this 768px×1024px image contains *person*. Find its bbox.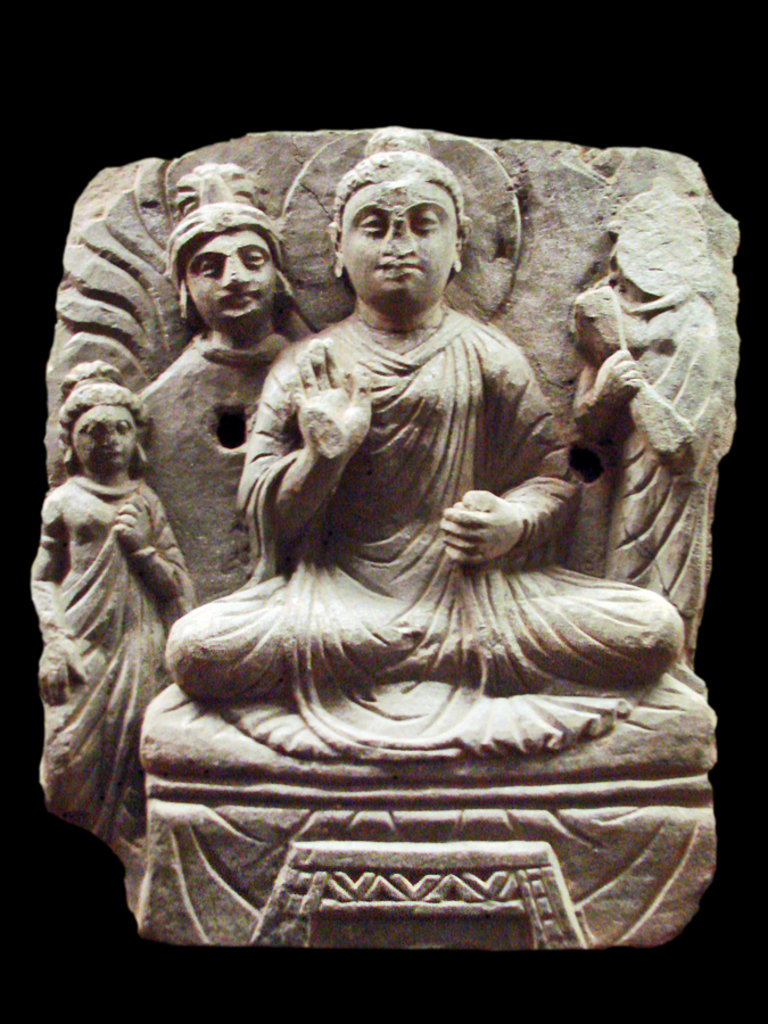
bbox=(30, 365, 192, 836).
